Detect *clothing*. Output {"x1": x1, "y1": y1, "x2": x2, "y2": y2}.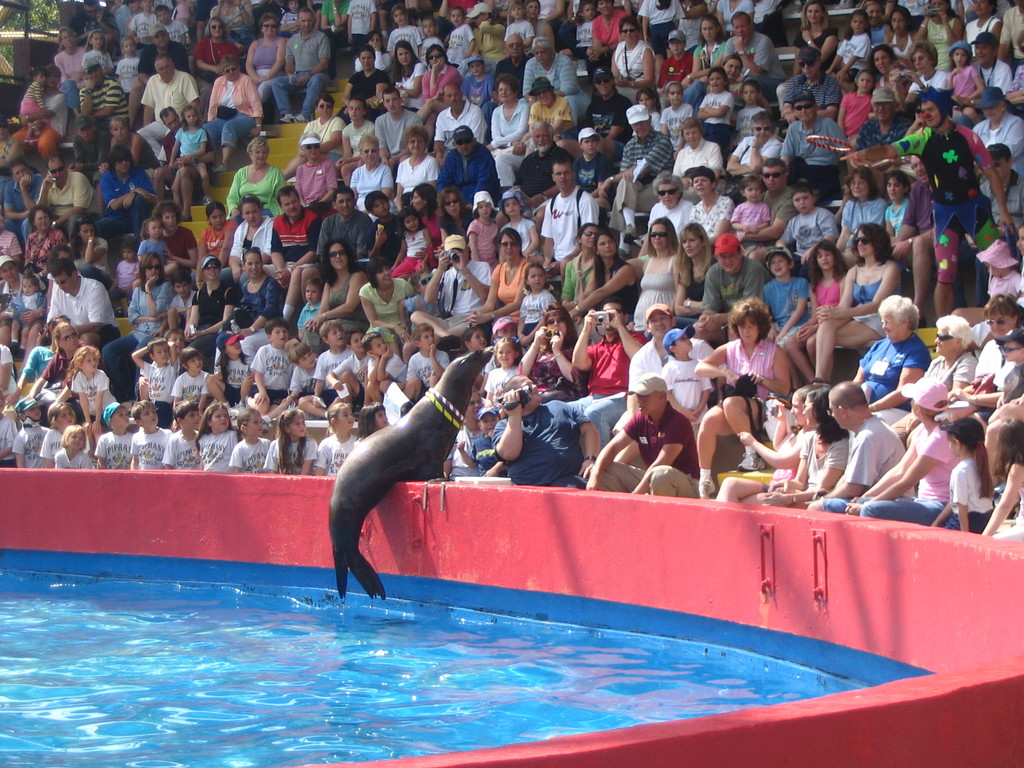
{"x1": 781, "y1": 70, "x2": 837, "y2": 140}.
